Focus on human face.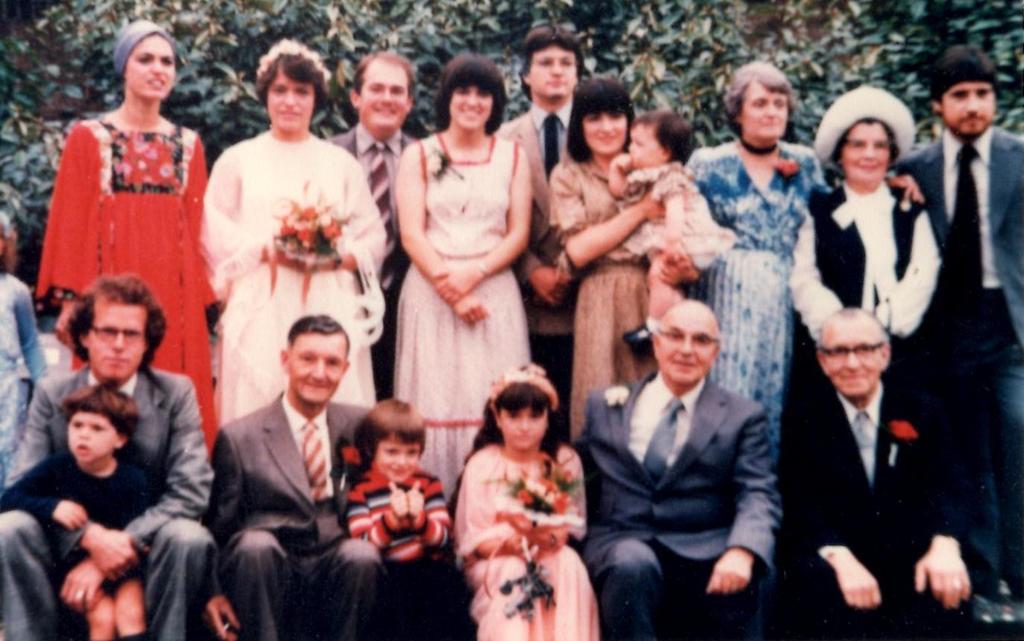
Focused at pyautogui.locateOnScreen(444, 81, 490, 127).
